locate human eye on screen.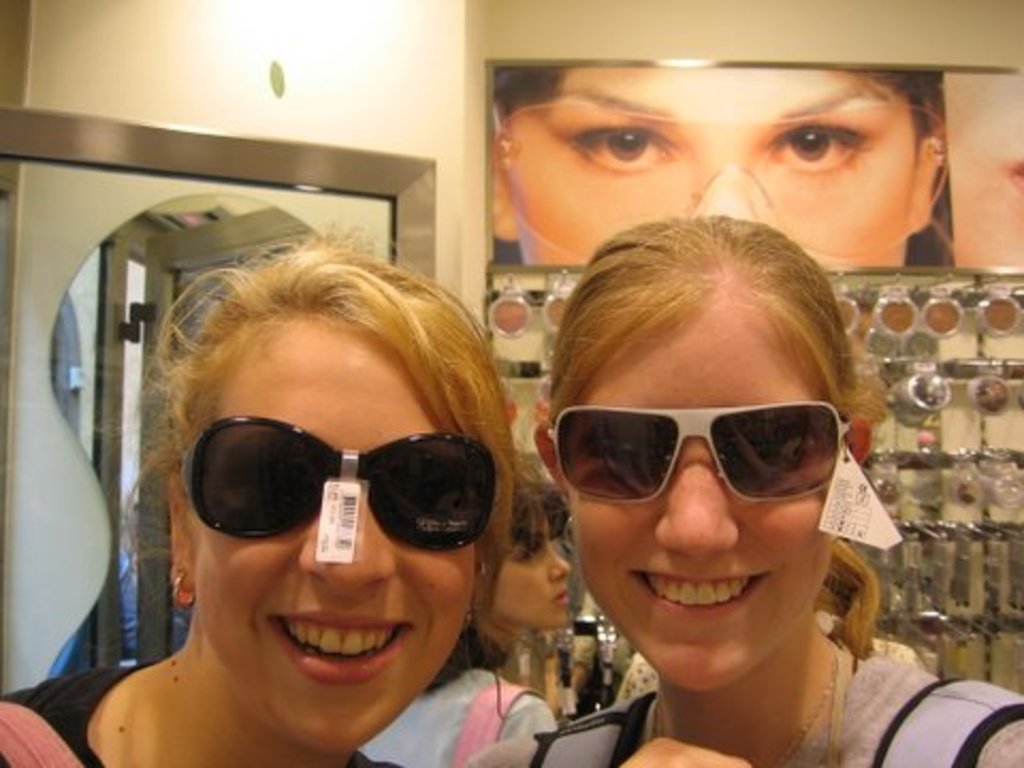
On screen at detection(730, 431, 787, 463).
